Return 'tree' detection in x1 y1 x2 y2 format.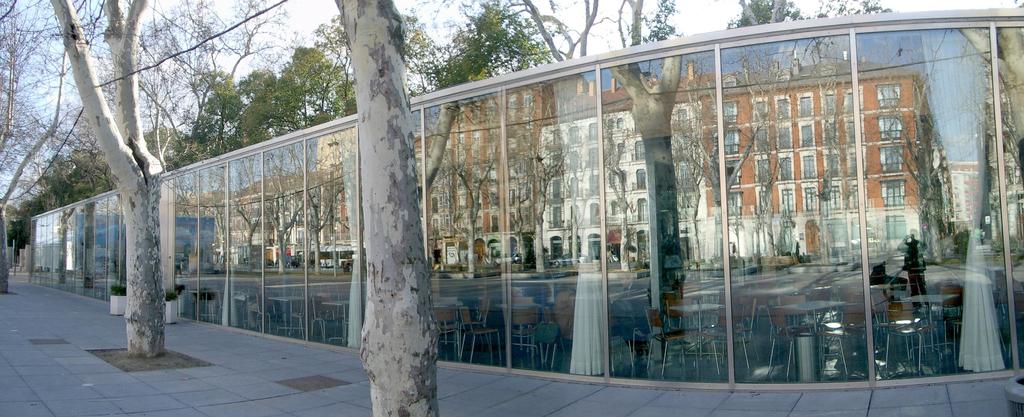
49 0 174 348.
